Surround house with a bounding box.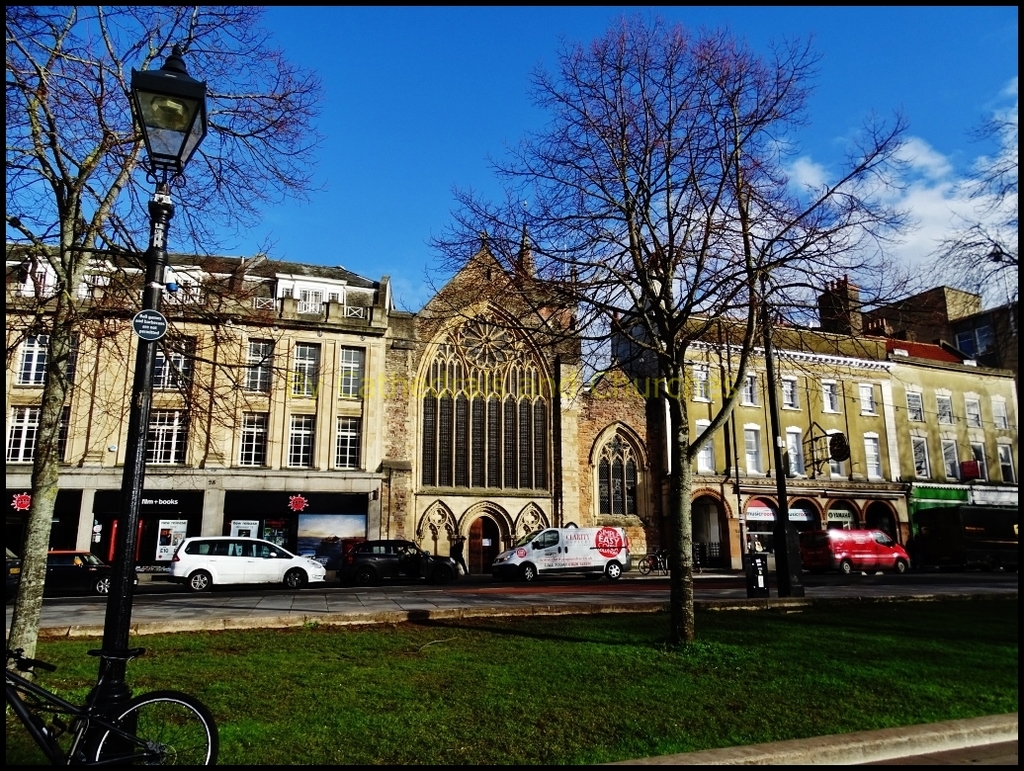
detection(742, 329, 857, 573).
